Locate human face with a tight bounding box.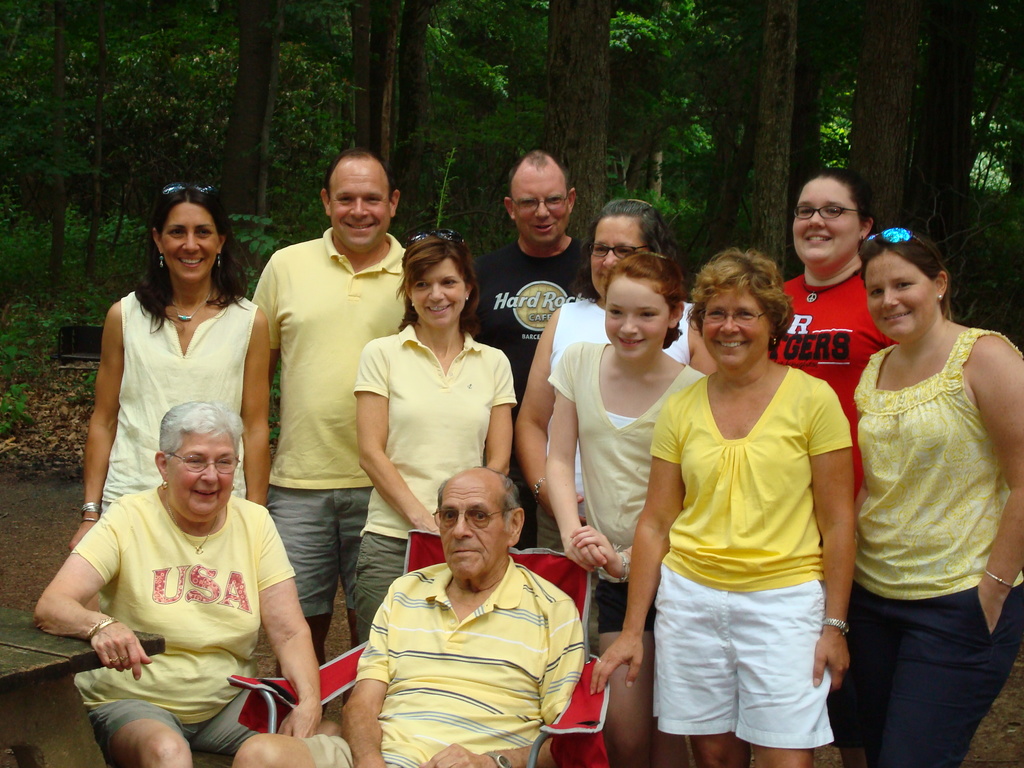
{"left": 591, "top": 229, "right": 634, "bottom": 285}.
